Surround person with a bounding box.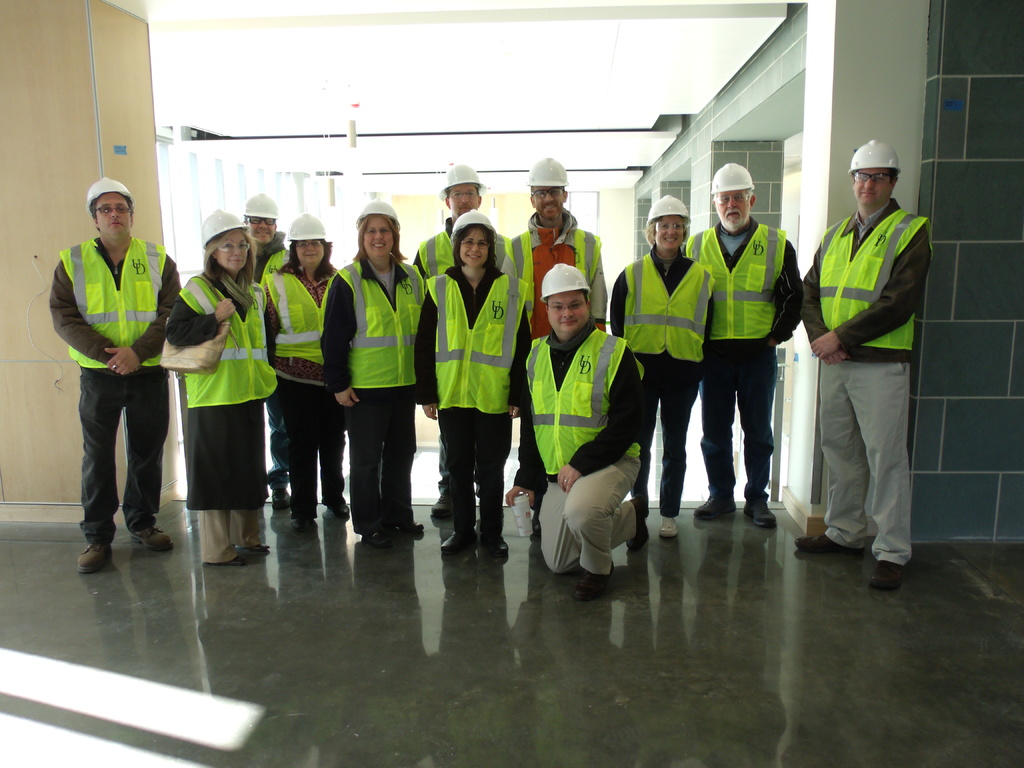
bbox=[799, 140, 938, 594].
